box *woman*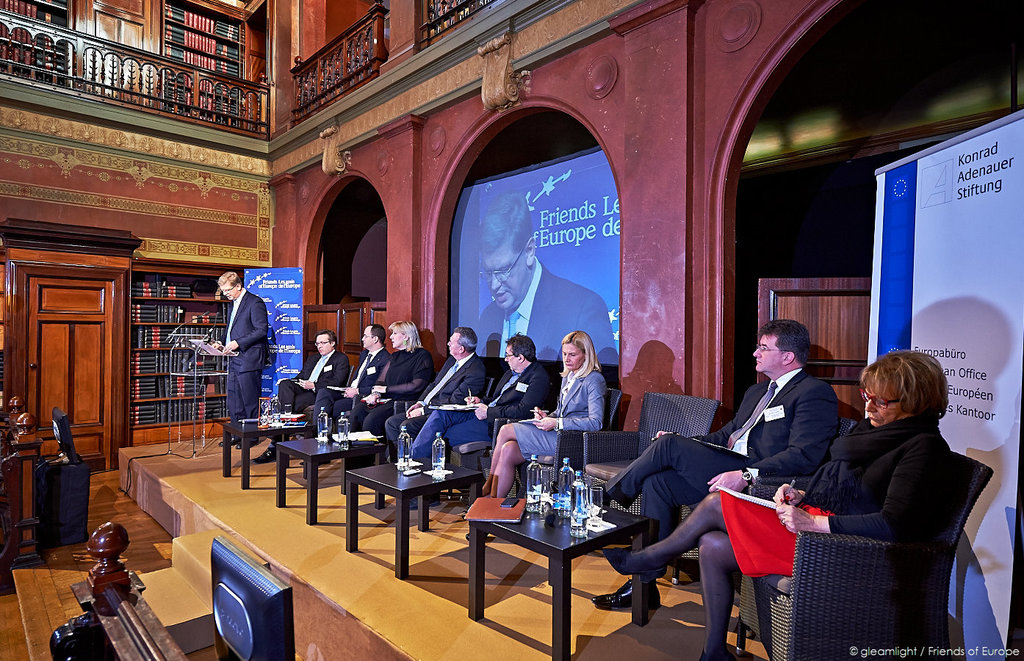
(left=604, top=352, right=948, bottom=660)
